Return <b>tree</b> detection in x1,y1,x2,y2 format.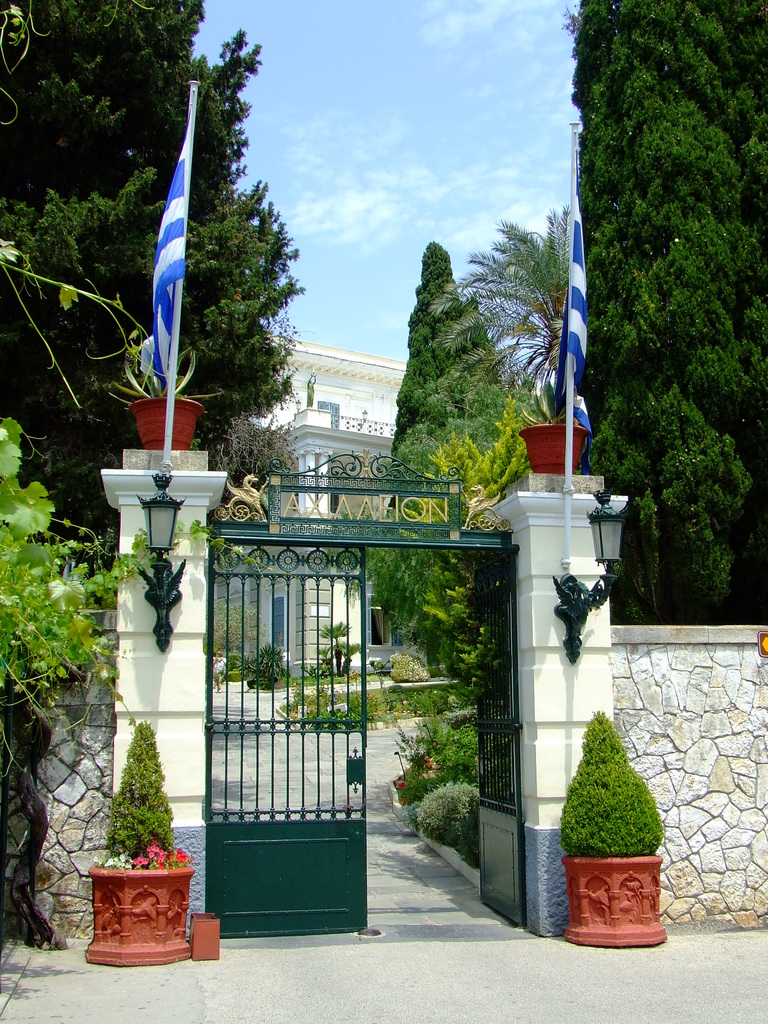
427,214,572,421.
